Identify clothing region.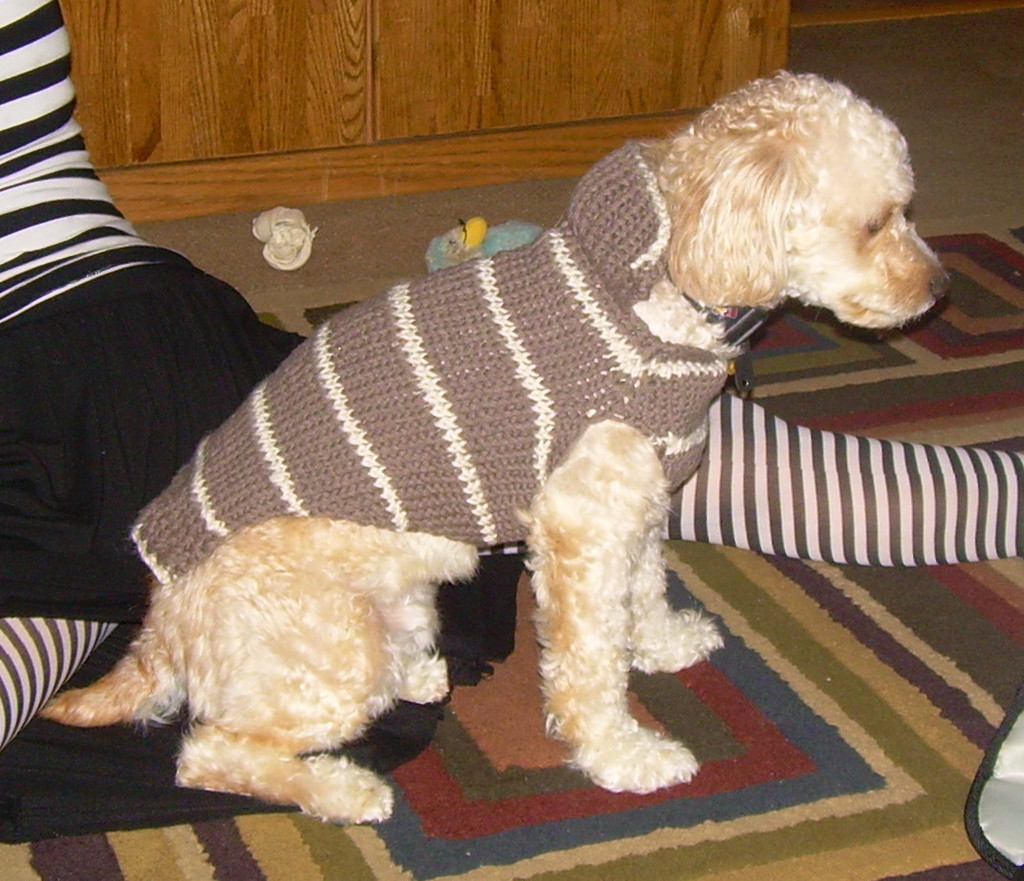
Region: [131, 117, 745, 550].
